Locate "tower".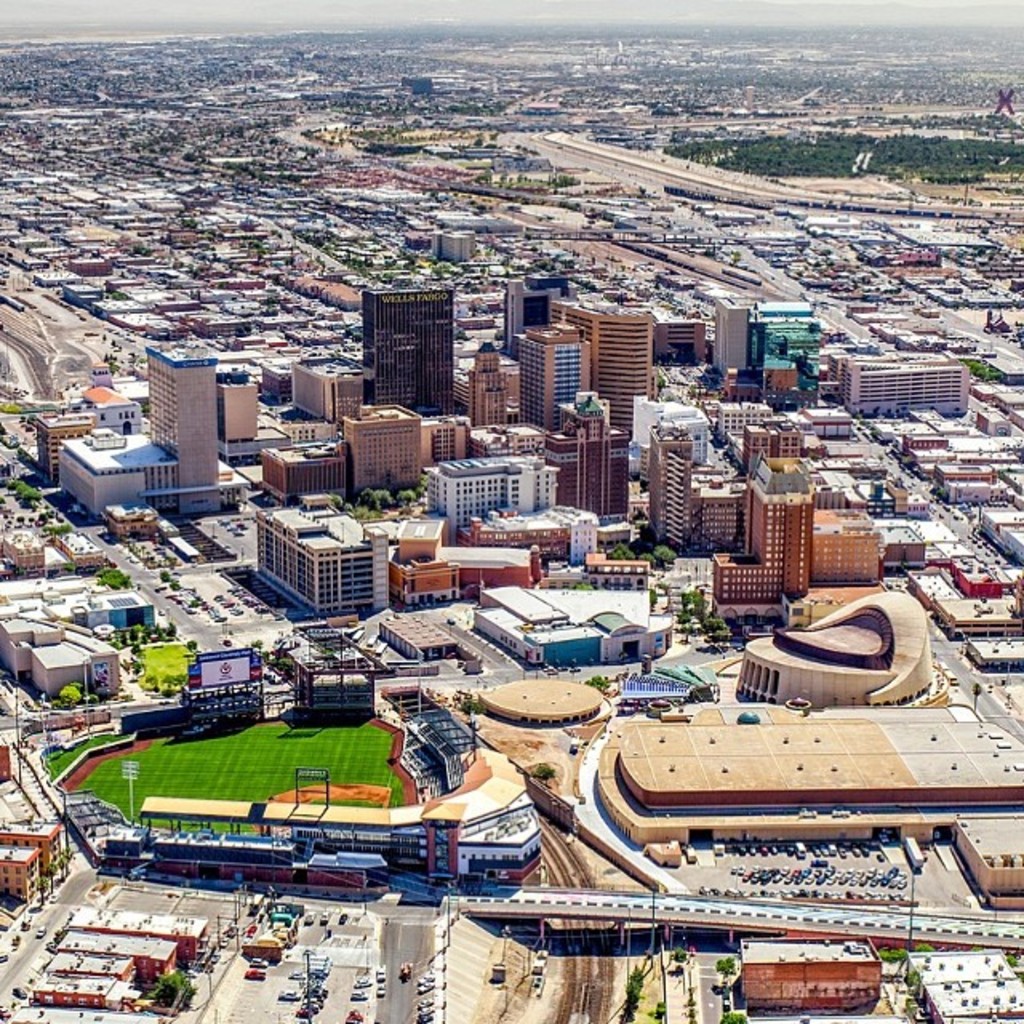
Bounding box: (342, 408, 413, 501).
